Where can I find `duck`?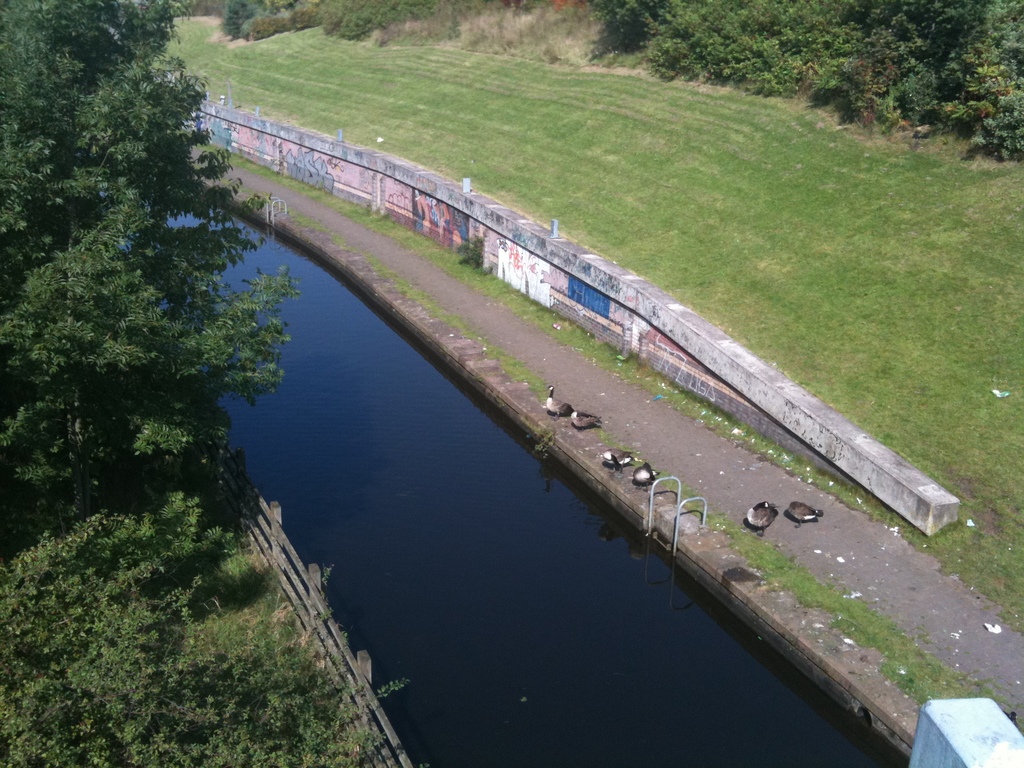
You can find it at [x1=572, y1=410, x2=605, y2=430].
